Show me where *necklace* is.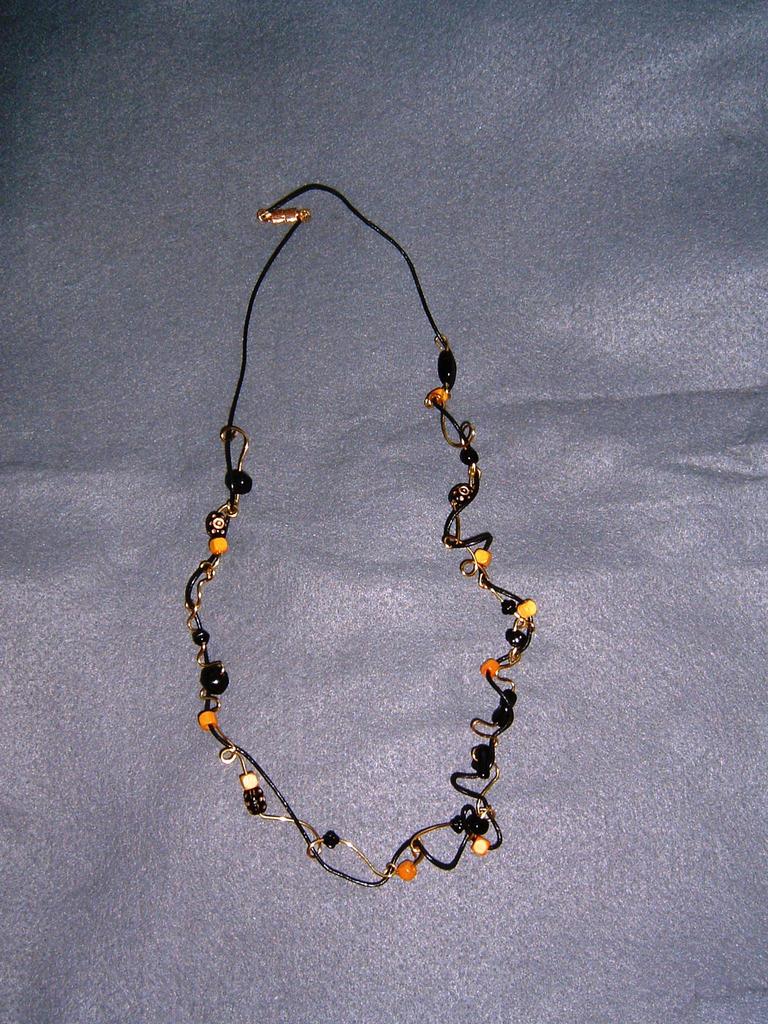
*necklace* is at <bbox>151, 158, 579, 877</bbox>.
